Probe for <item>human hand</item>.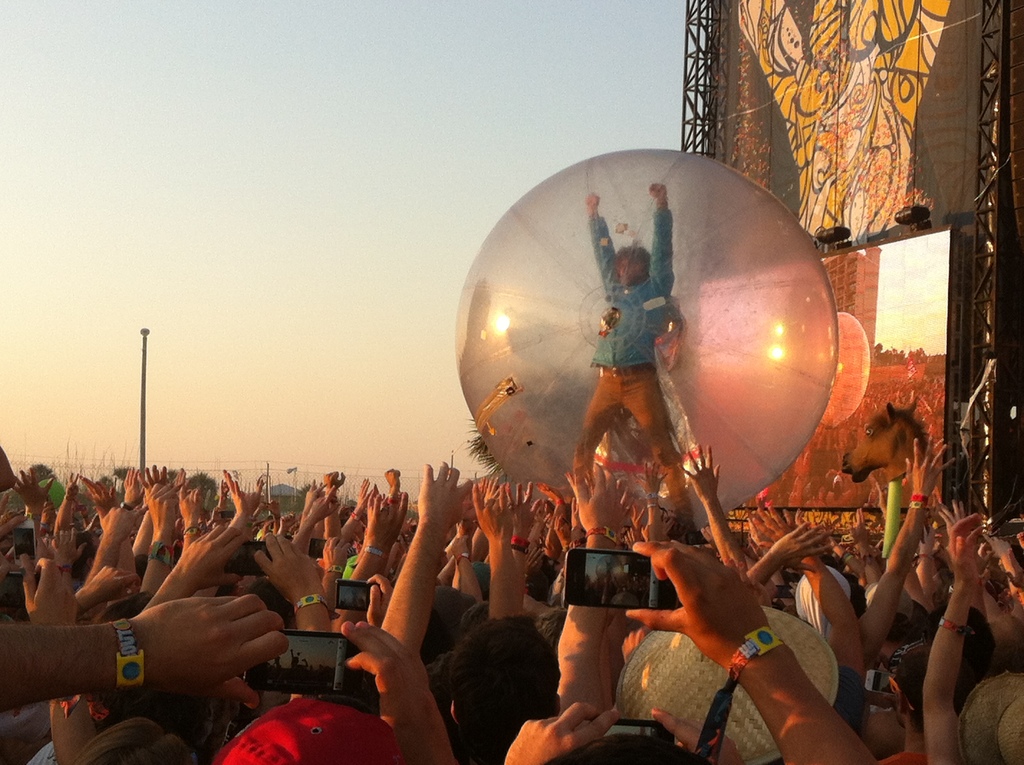
Probe result: [476,474,491,497].
